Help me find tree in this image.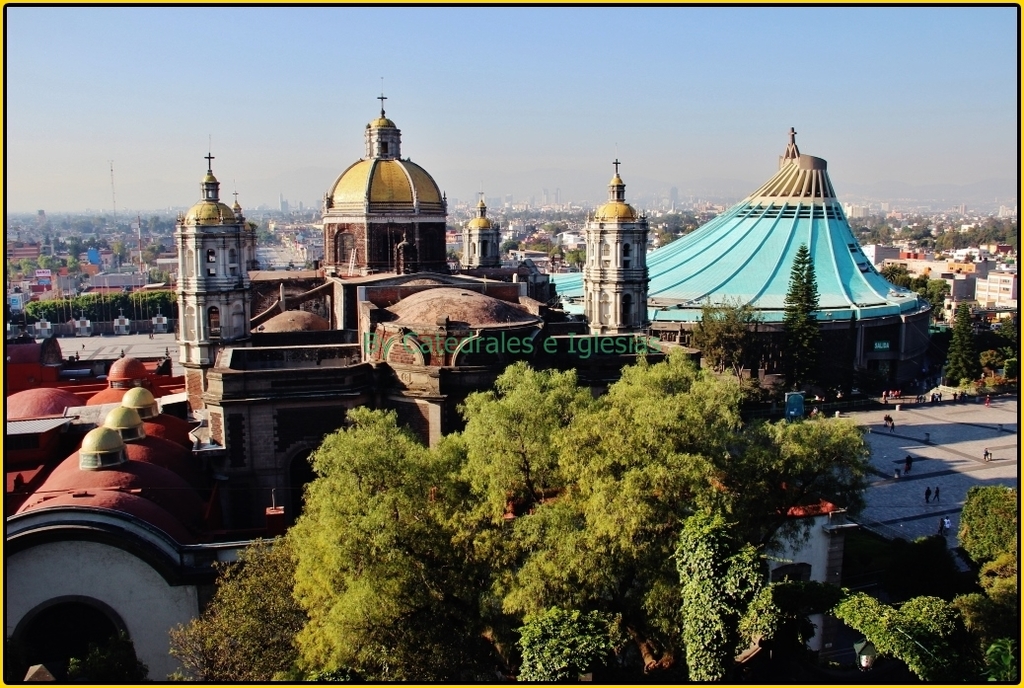
Found it: x1=691, y1=293, x2=765, y2=371.
